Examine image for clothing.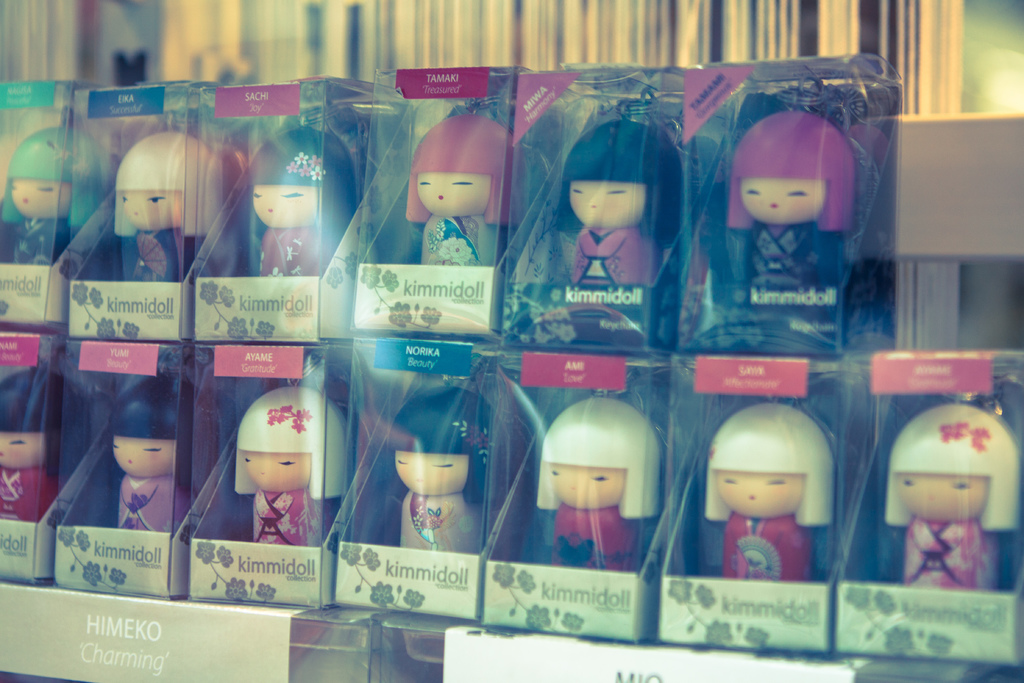
Examination result: [x1=724, y1=513, x2=819, y2=583].
